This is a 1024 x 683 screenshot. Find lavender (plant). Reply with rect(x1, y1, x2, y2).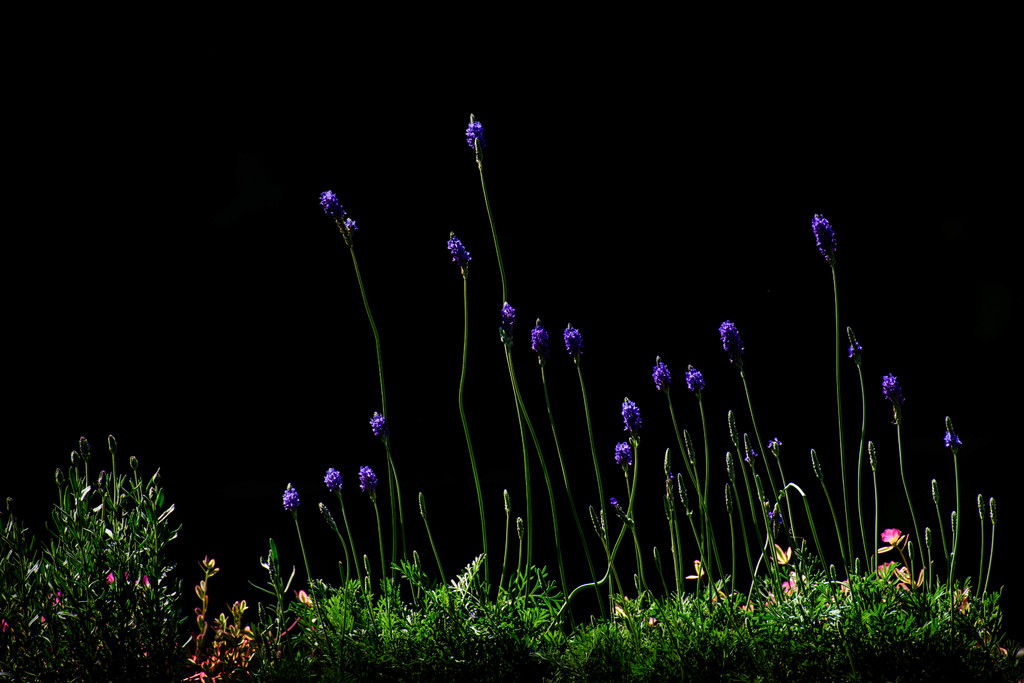
rect(682, 366, 705, 394).
